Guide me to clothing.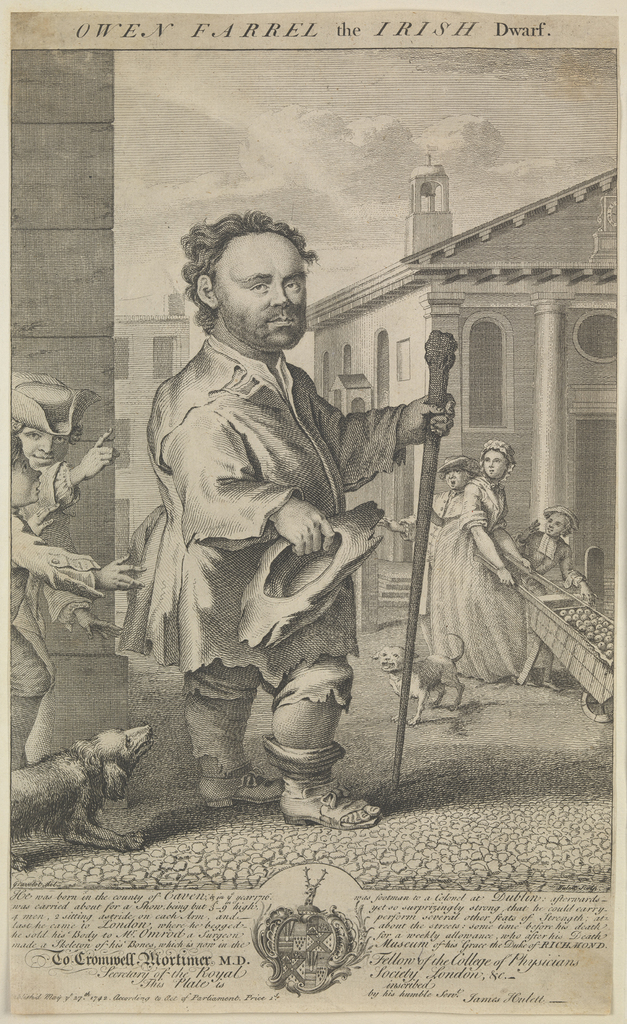
Guidance: [3, 460, 103, 716].
